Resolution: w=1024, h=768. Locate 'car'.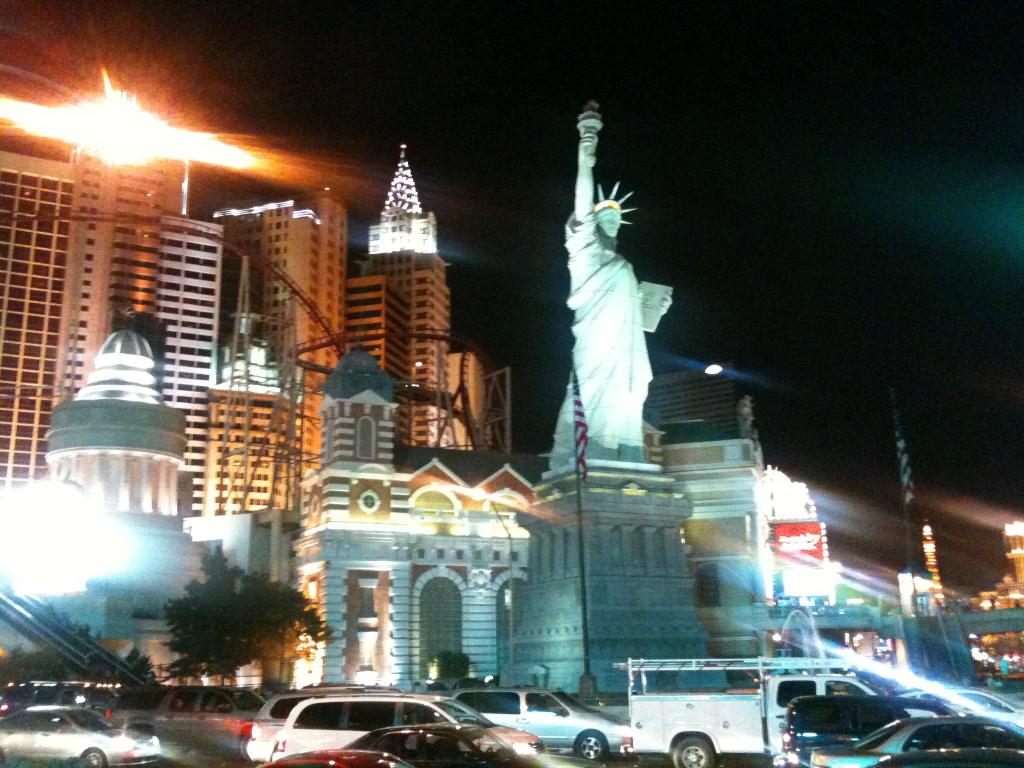
box=[271, 689, 542, 761].
